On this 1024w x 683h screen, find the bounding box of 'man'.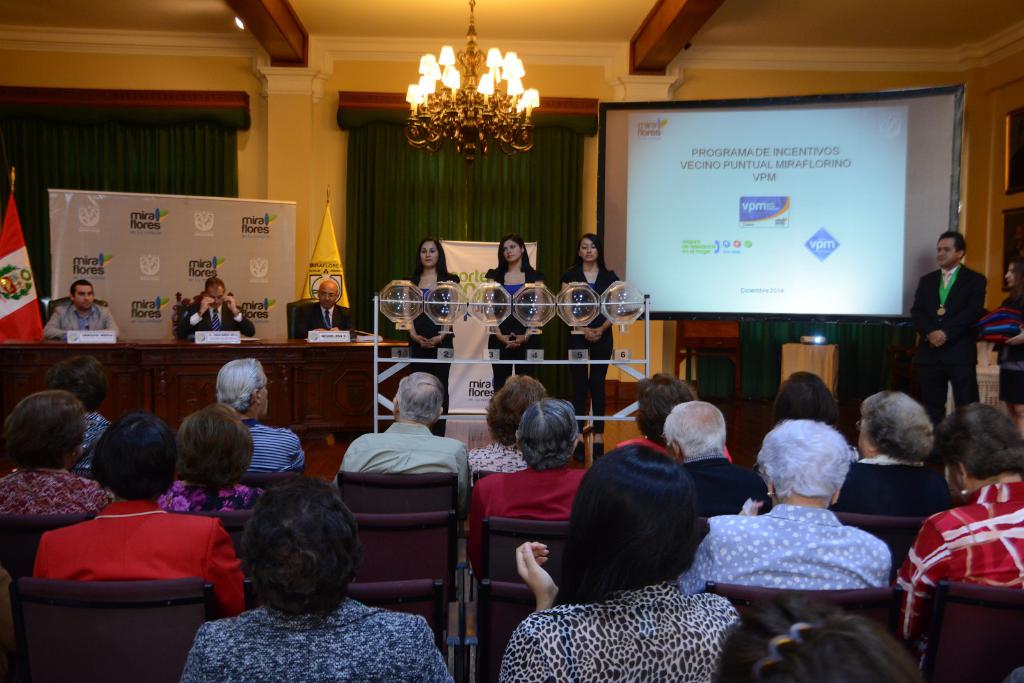
Bounding box: [216,357,303,470].
